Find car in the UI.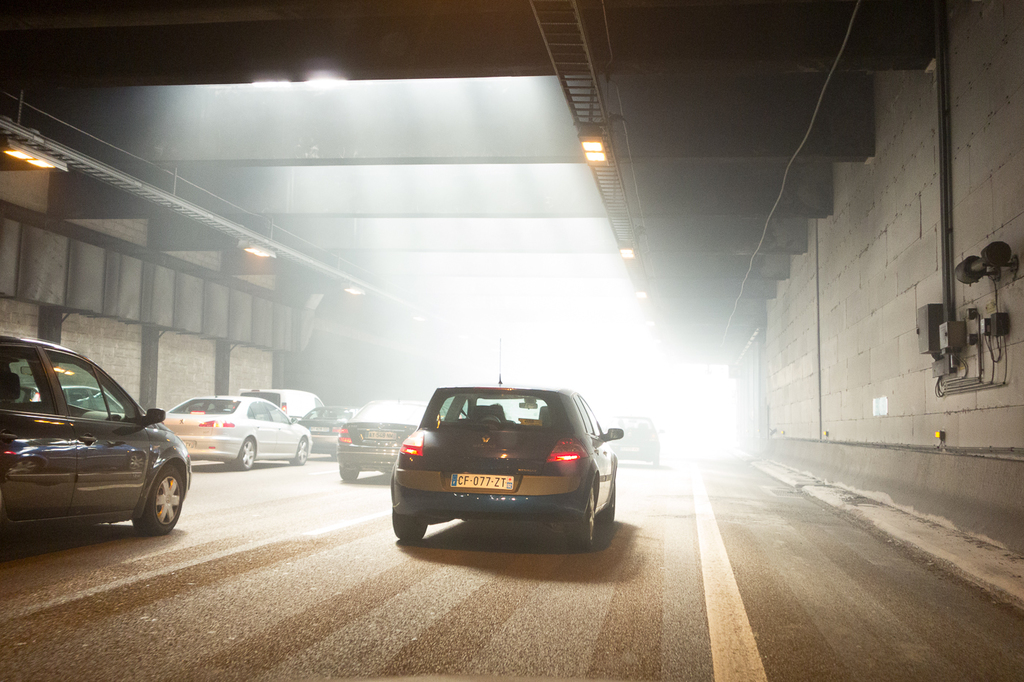
UI element at <bbox>152, 398, 313, 466</bbox>.
